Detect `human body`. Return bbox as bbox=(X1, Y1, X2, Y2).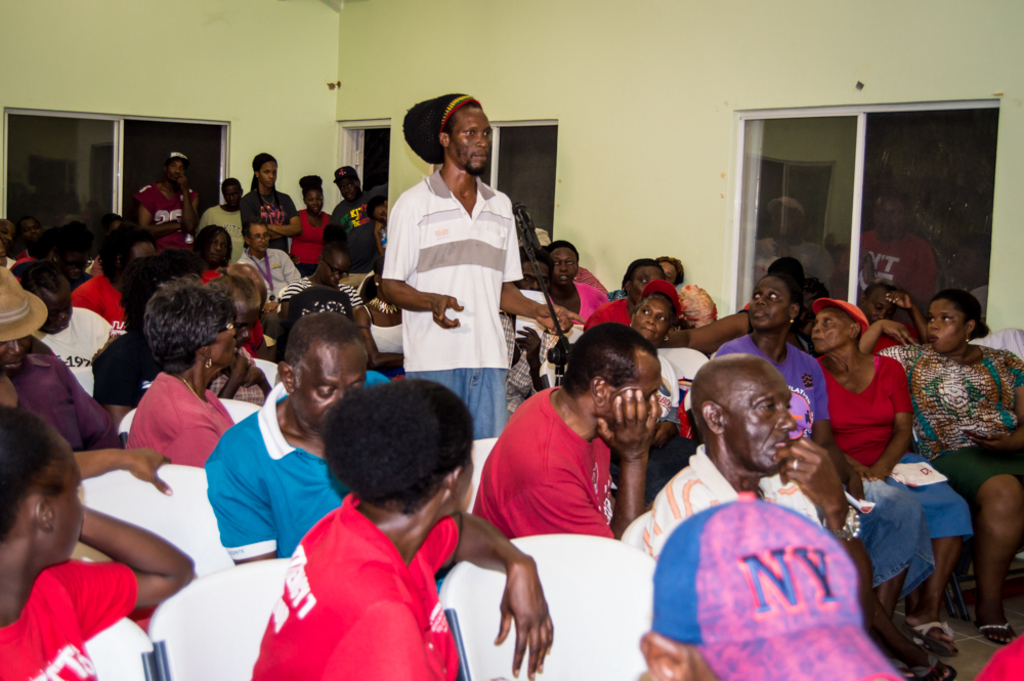
bbox=(245, 483, 551, 680).
